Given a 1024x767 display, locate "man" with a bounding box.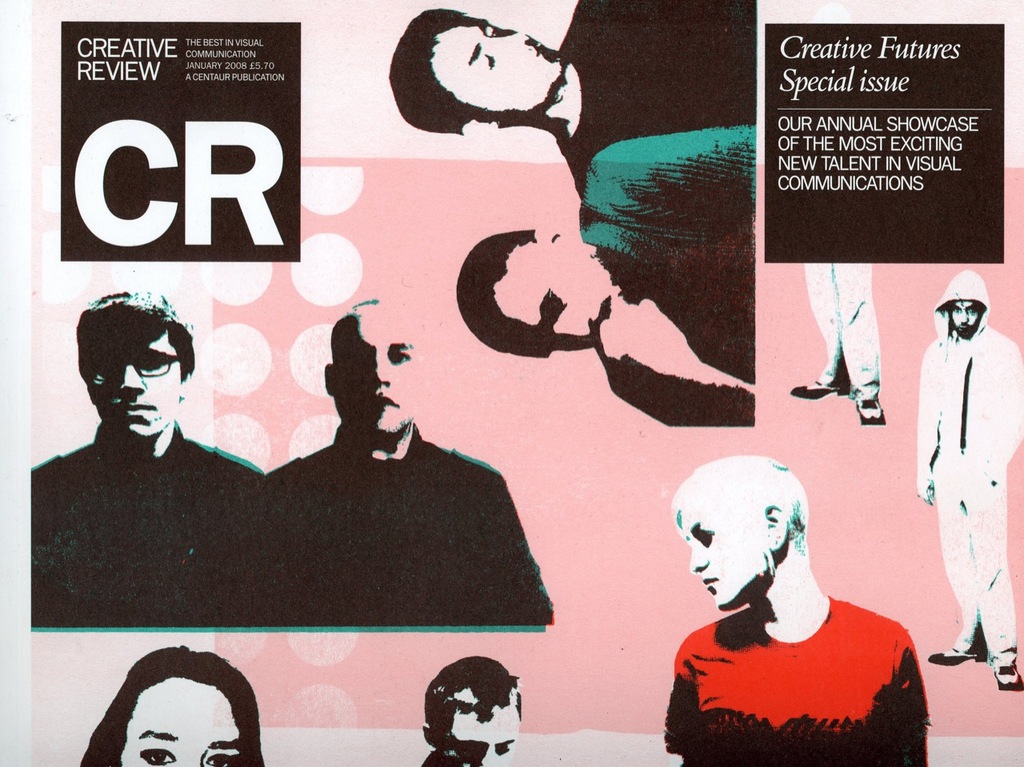
Located: 648, 465, 958, 766.
